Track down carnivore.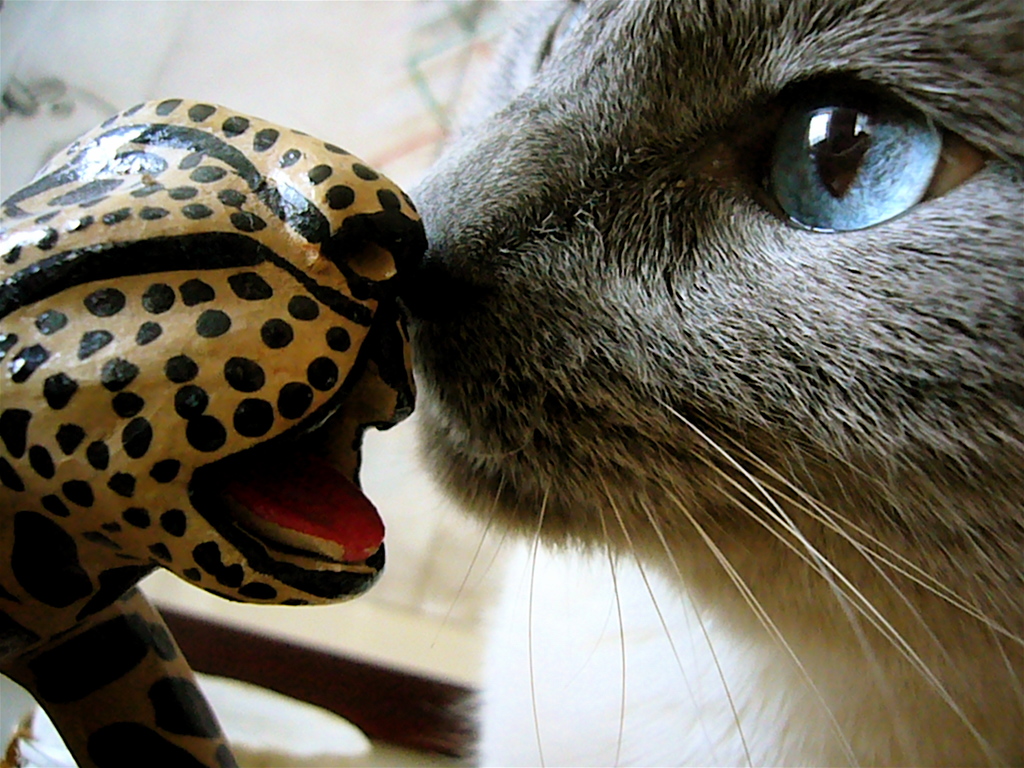
Tracked to 342, 0, 1023, 767.
